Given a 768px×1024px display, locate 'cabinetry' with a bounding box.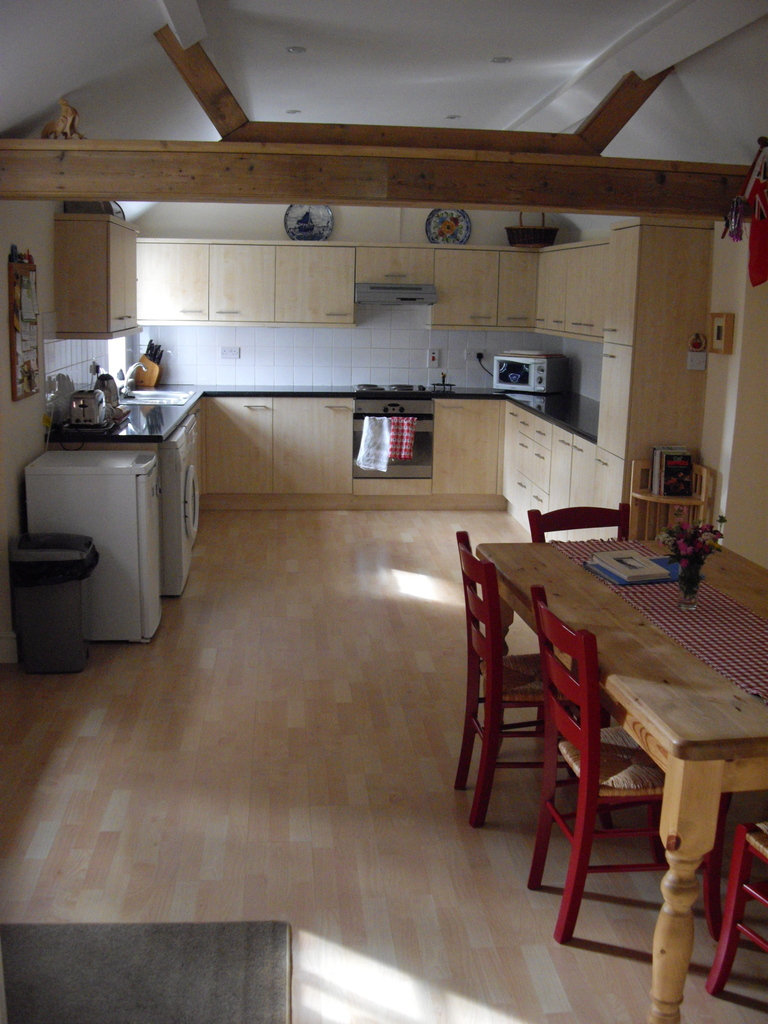
Located: <bbox>200, 392, 282, 495</bbox>.
